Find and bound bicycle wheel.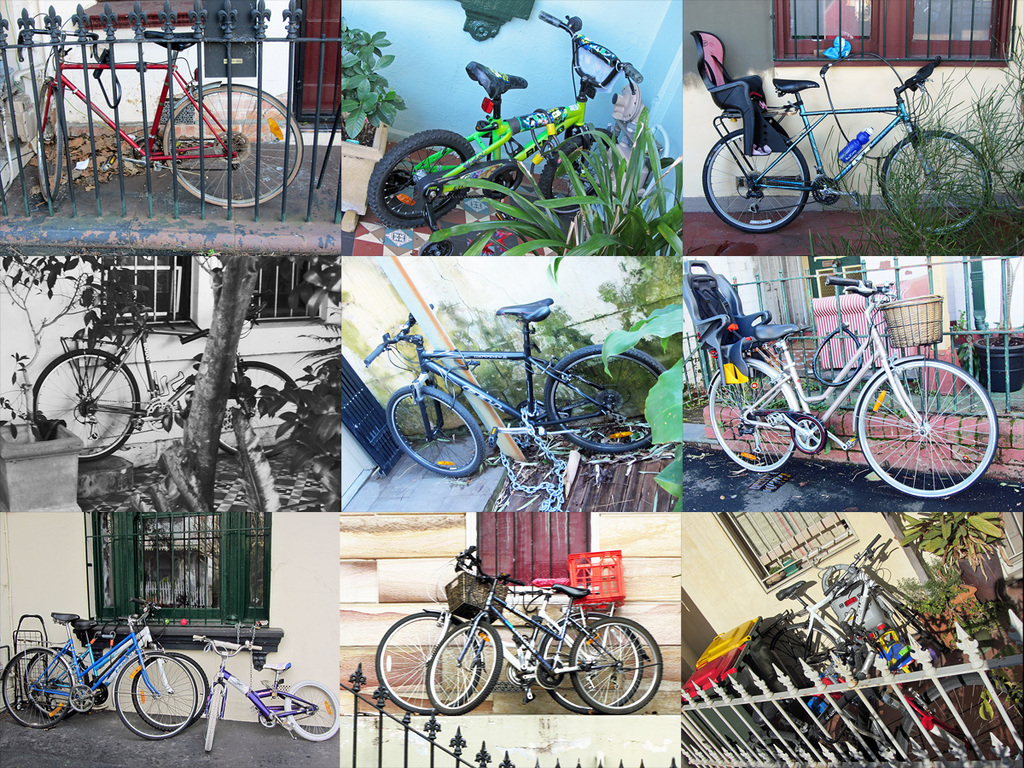
Bound: l=891, t=672, r=1023, b=762.
